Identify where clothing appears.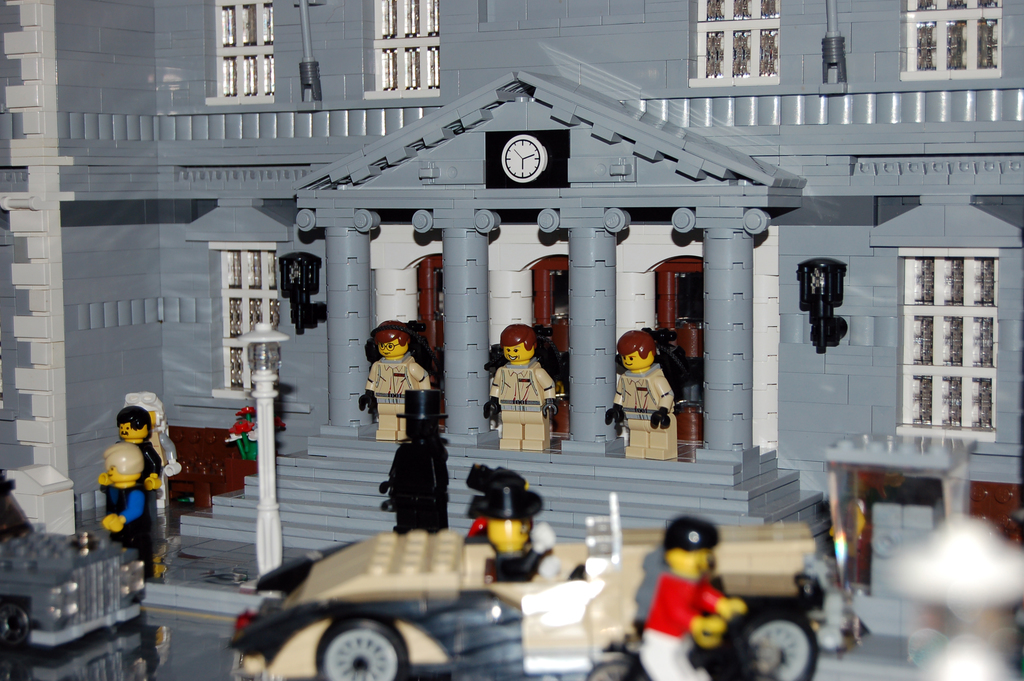
Appears at x1=632, y1=567, x2=722, y2=680.
